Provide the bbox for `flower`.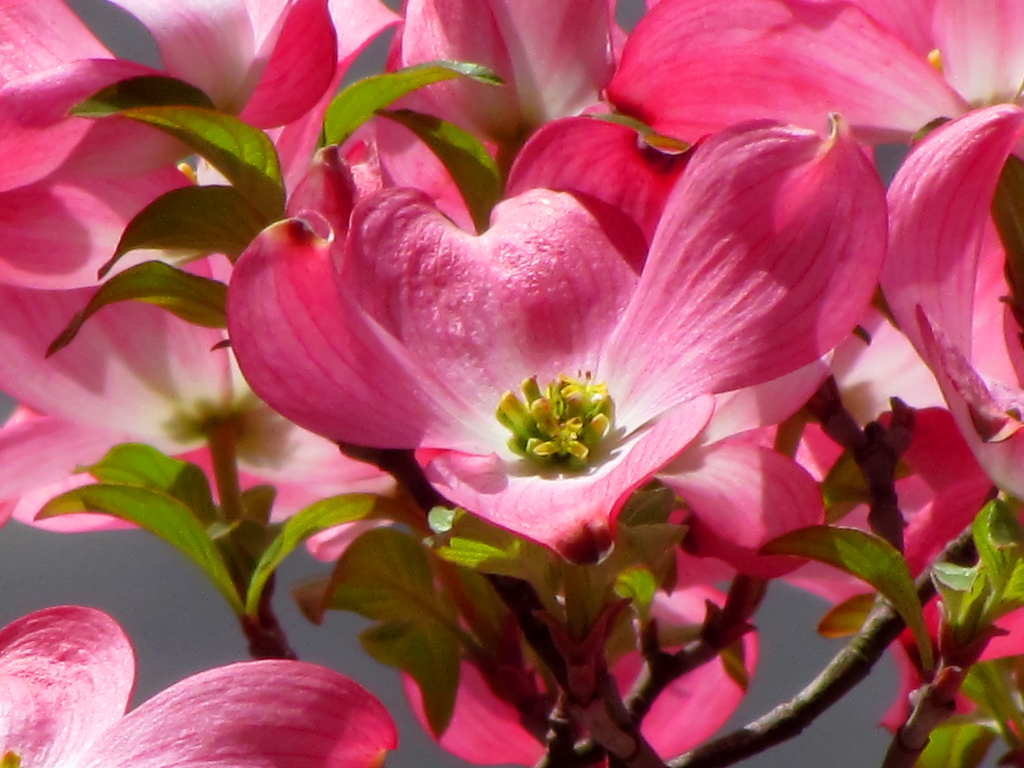
locate(0, 607, 403, 767).
